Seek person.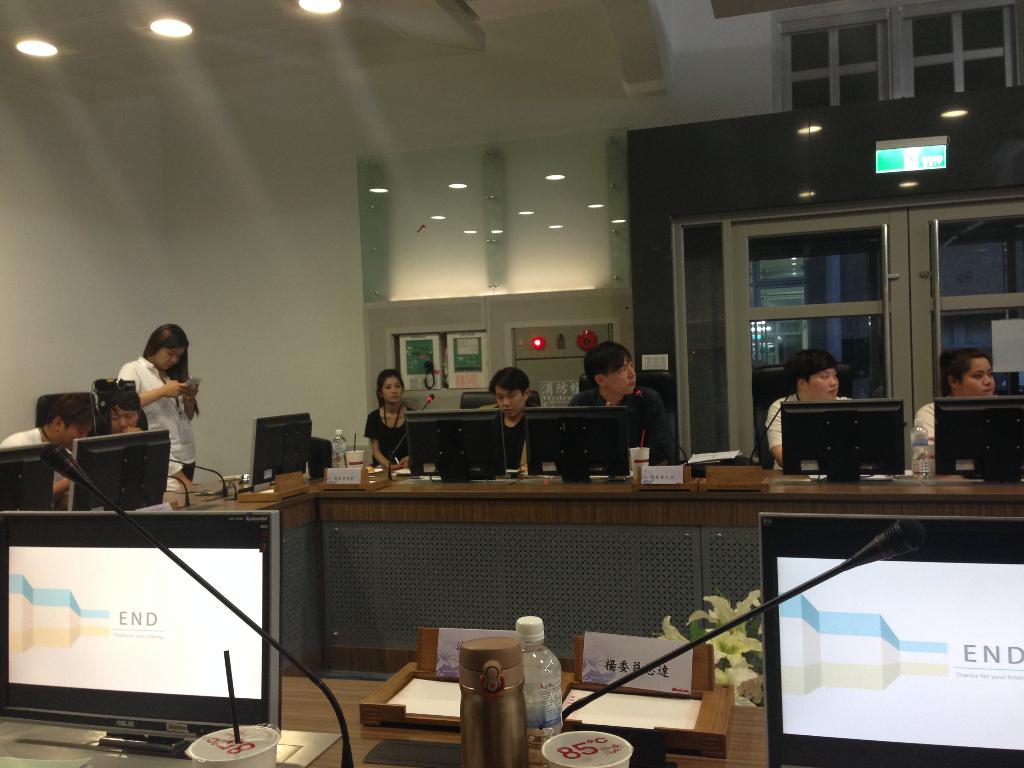
box=[568, 348, 678, 469].
